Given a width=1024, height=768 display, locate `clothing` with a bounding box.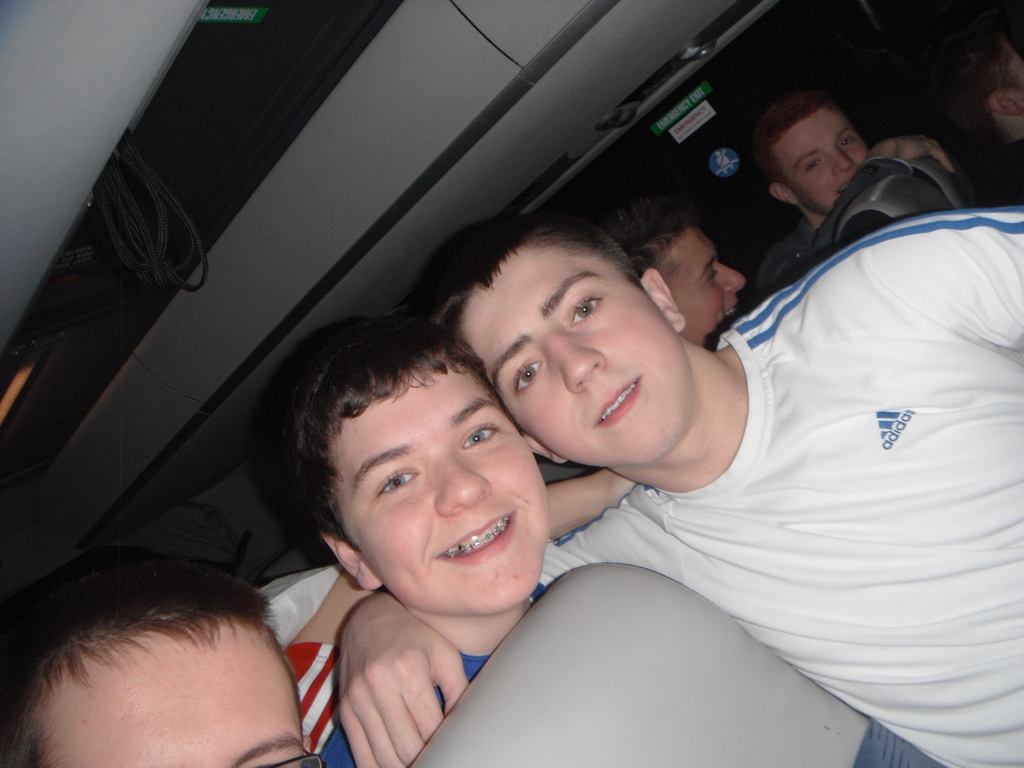
Located: box(317, 581, 548, 767).
